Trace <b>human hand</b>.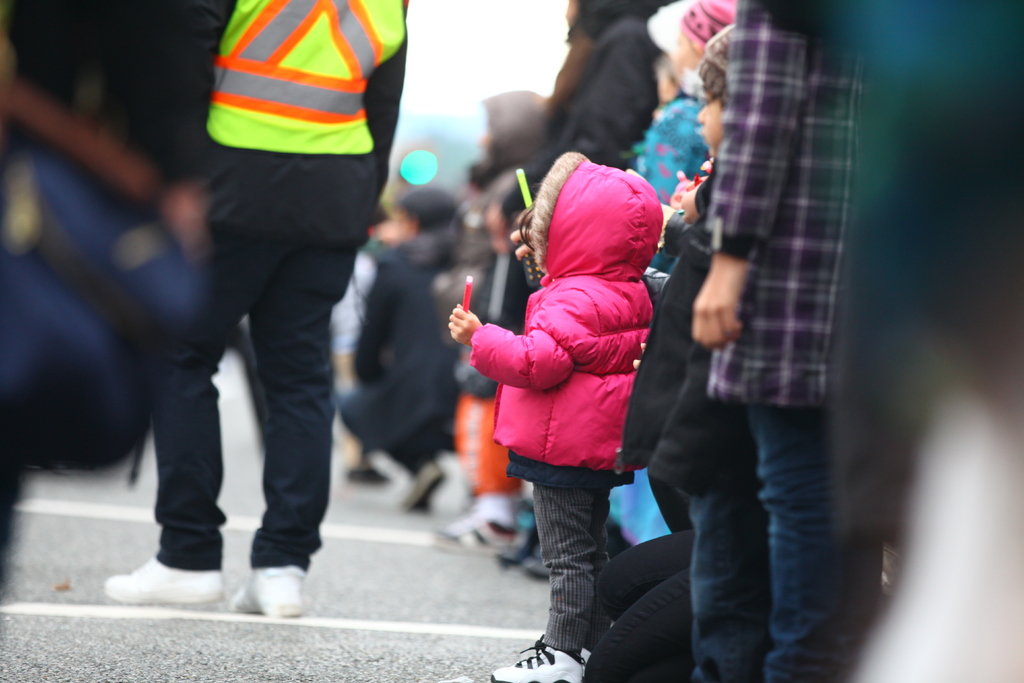
Traced to {"left": 678, "top": 185, "right": 704, "bottom": 226}.
